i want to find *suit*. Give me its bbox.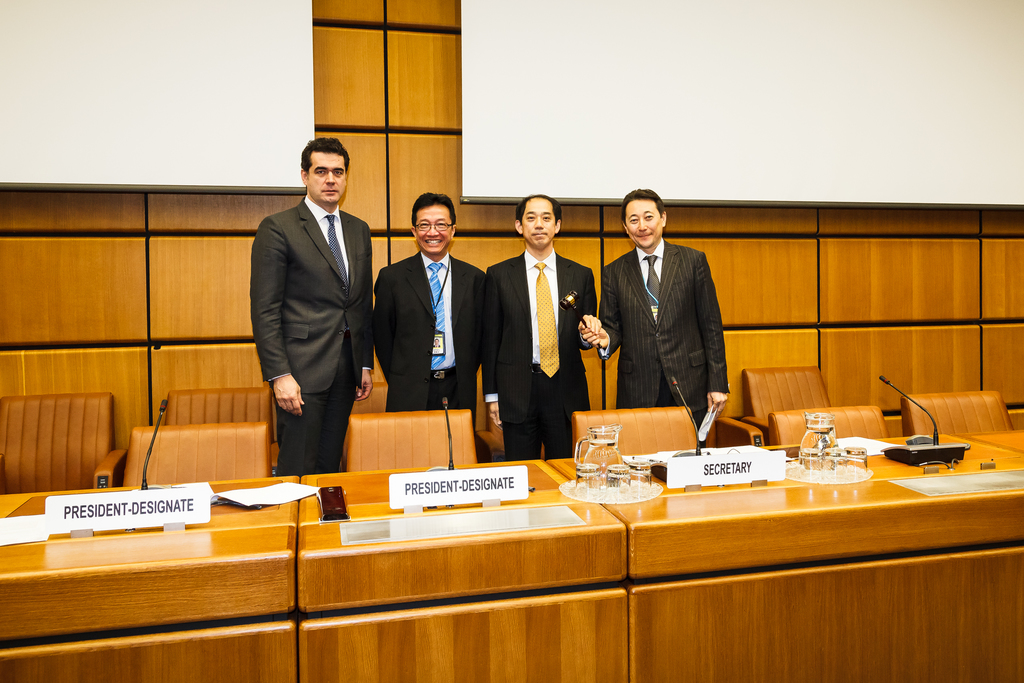
[248, 129, 384, 501].
